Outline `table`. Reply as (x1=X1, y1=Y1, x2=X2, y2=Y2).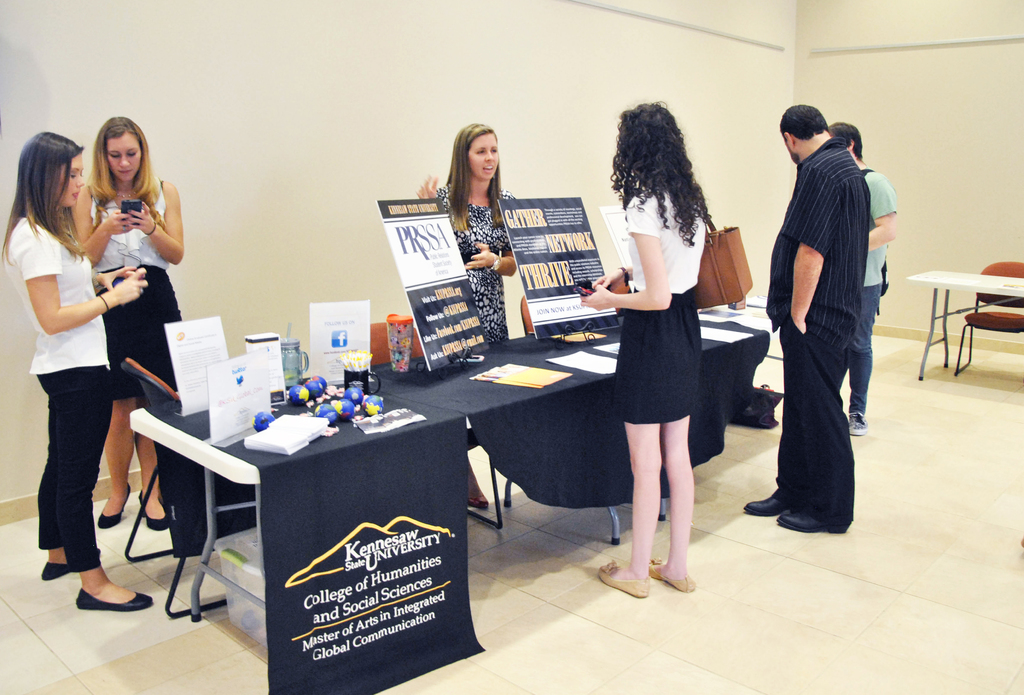
(x1=915, y1=255, x2=1023, y2=386).
